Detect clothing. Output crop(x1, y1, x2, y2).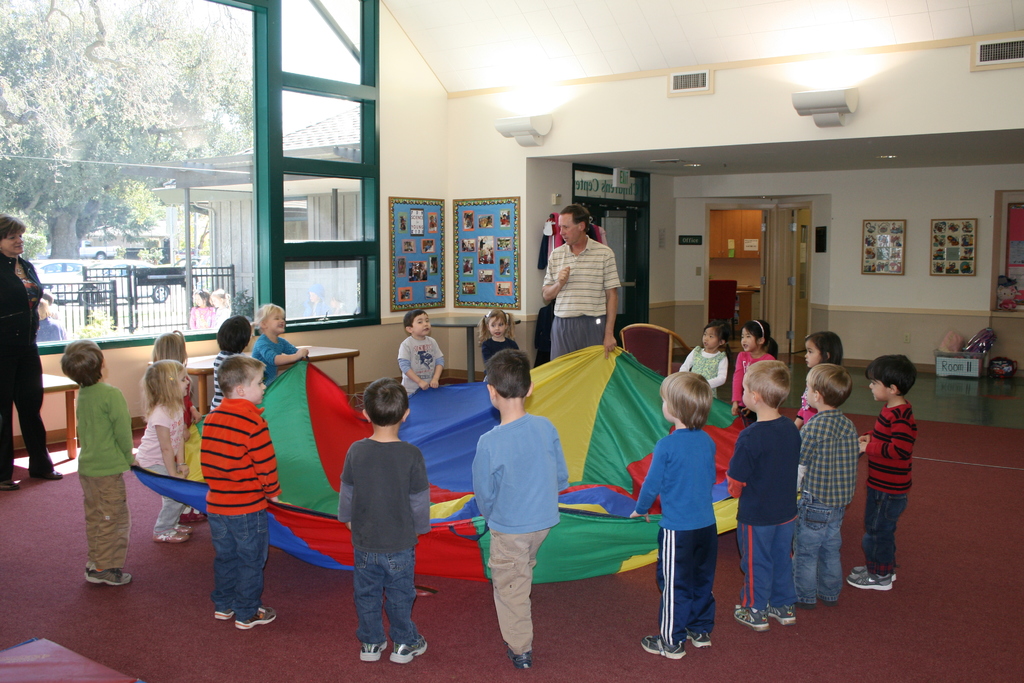
crop(54, 359, 136, 578).
